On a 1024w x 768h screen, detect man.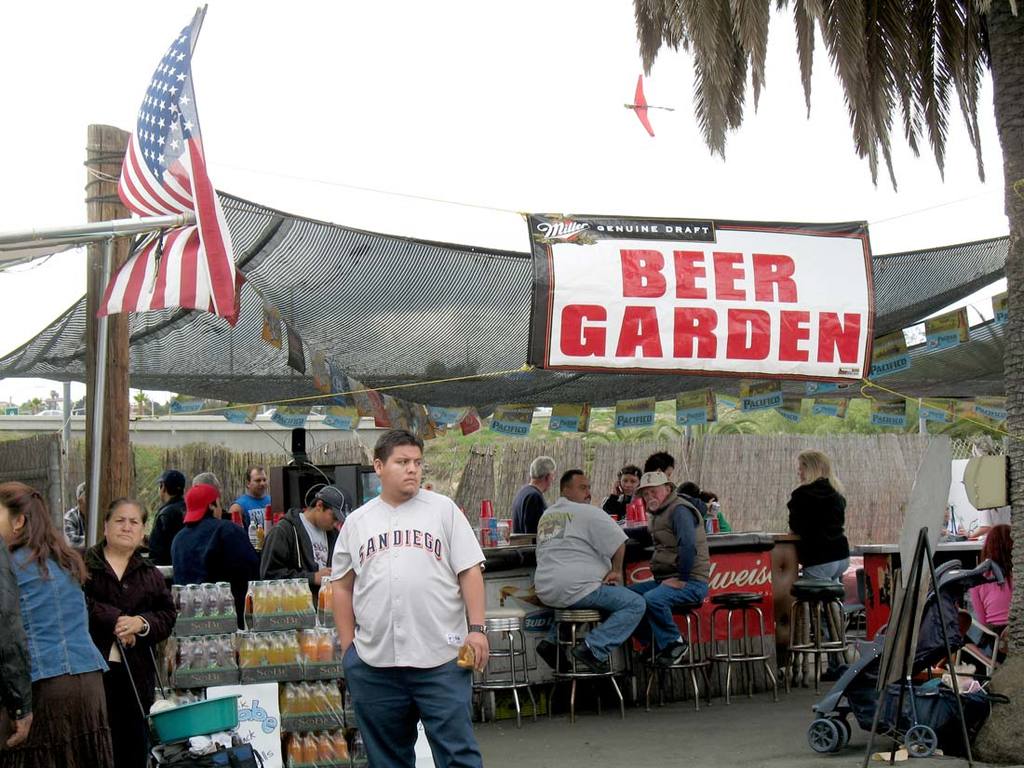
{"left": 164, "top": 479, "right": 263, "bottom": 614}.
